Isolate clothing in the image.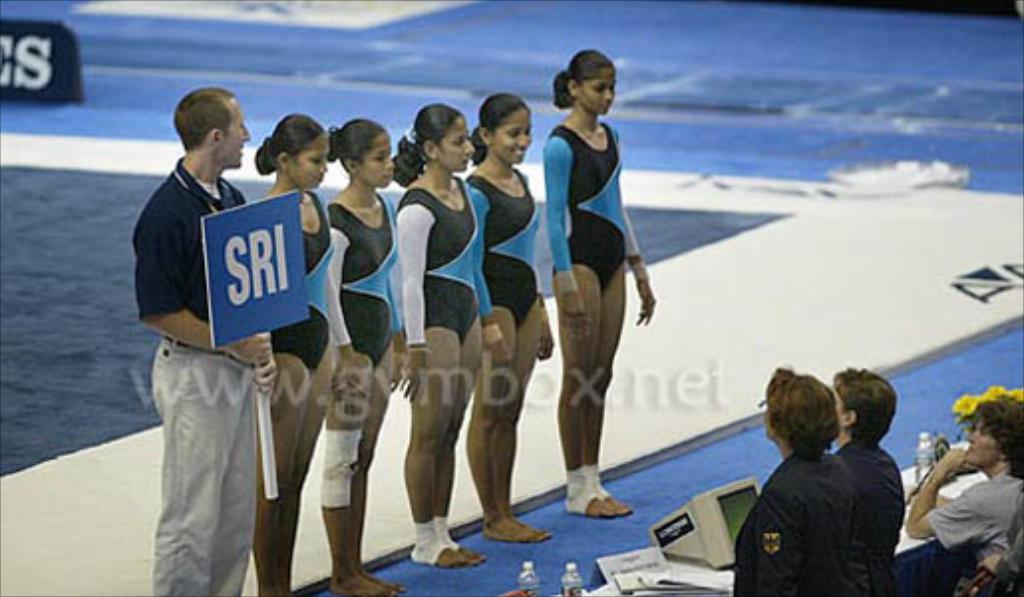
Isolated region: 722/440/865/595.
